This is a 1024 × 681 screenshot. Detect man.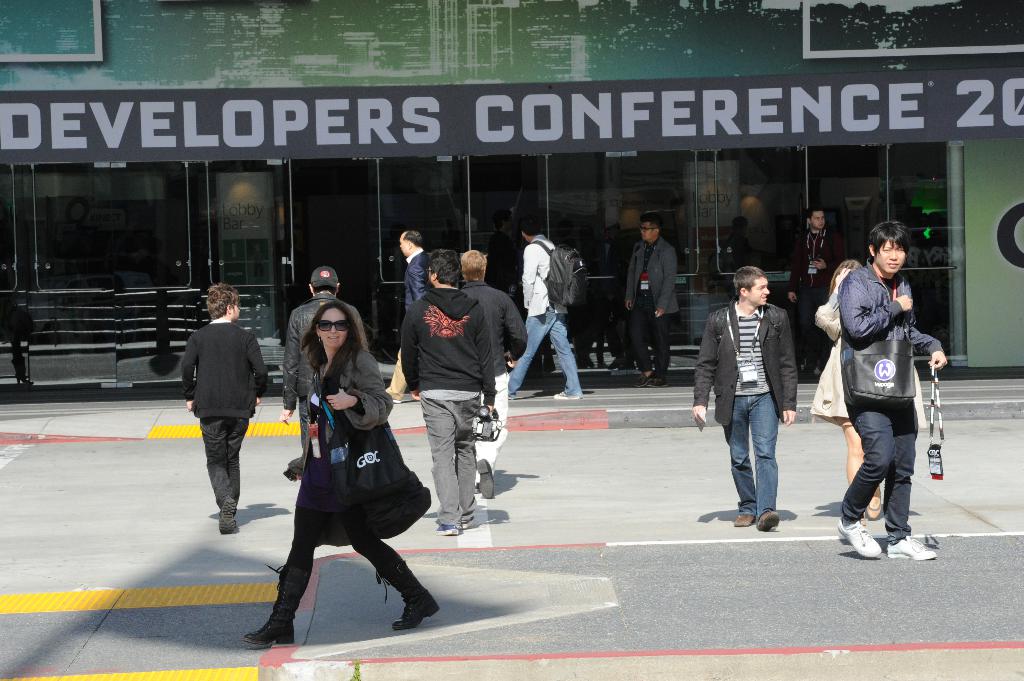
bbox(837, 218, 952, 559).
